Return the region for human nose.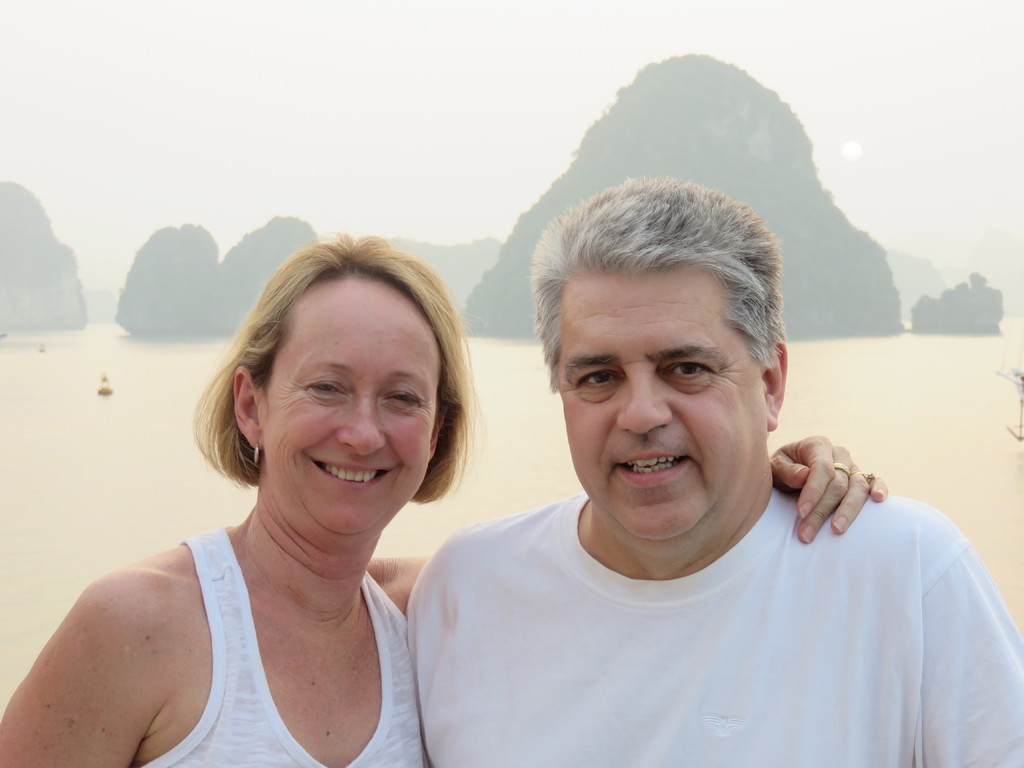
(333, 390, 388, 456).
